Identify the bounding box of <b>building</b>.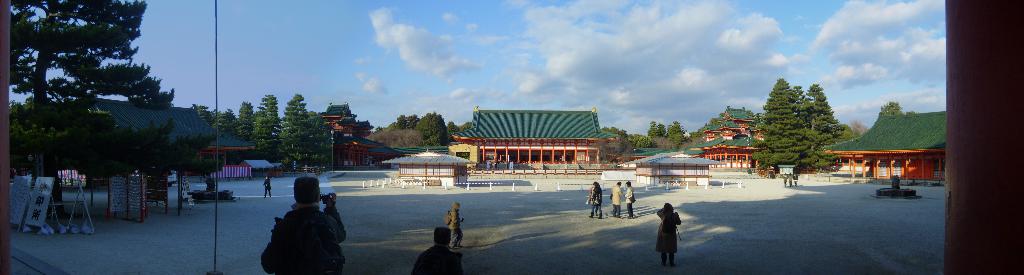
{"left": 316, "top": 101, "right": 447, "bottom": 169}.
